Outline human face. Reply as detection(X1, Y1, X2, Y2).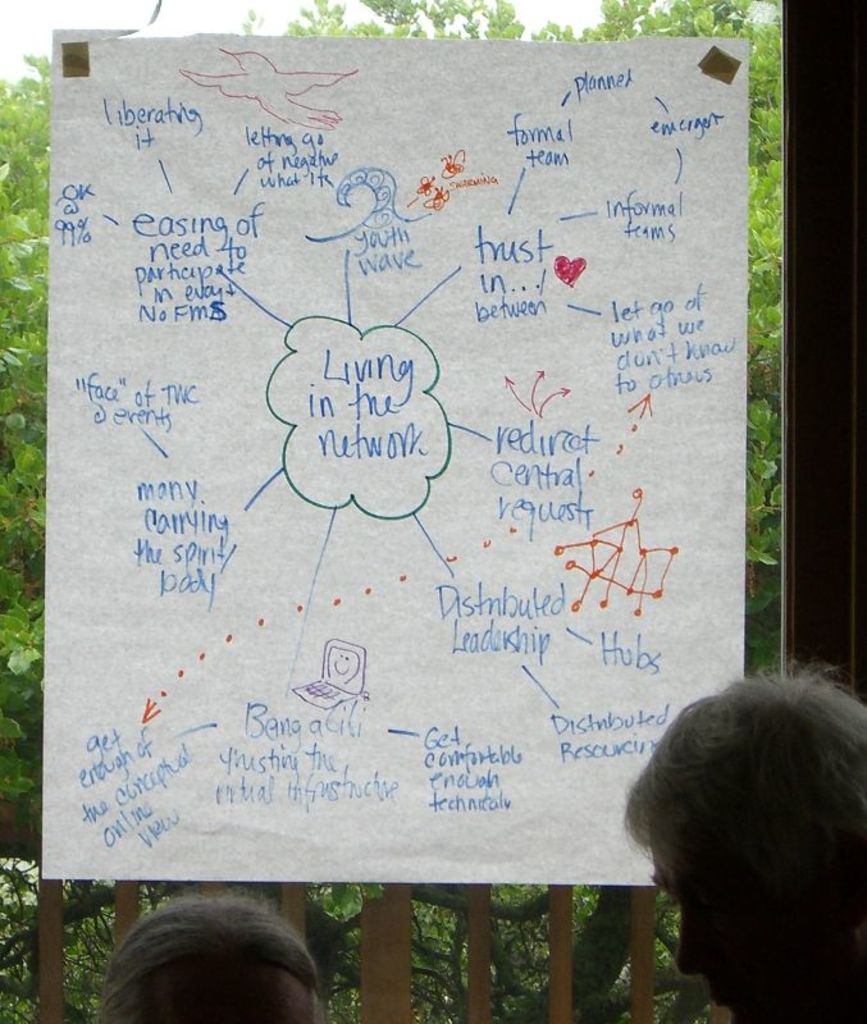
detection(653, 835, 866, 1023).
